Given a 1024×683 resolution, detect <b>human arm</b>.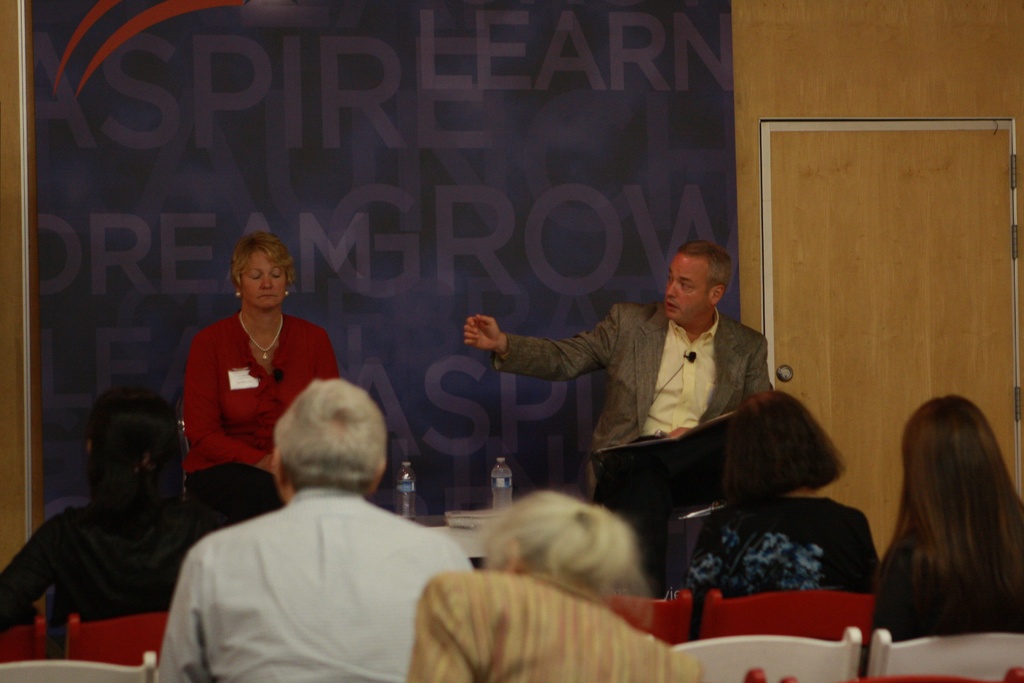
(x1=181, y1=332, x2=275, y2=471).
